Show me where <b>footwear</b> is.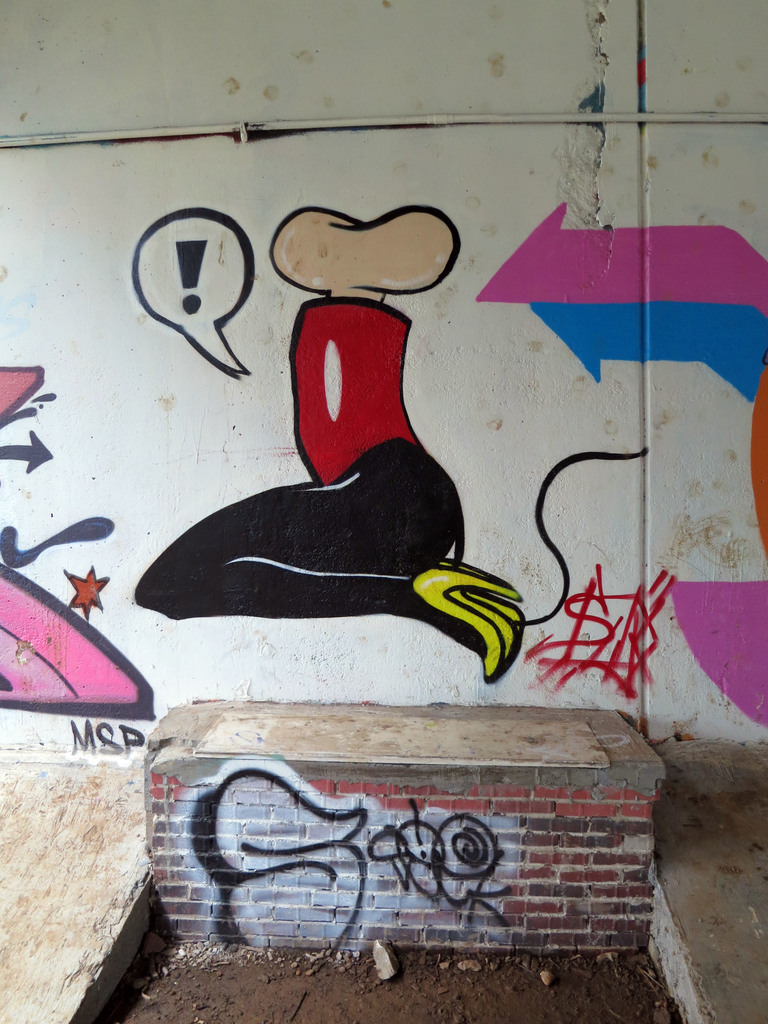
<b>footwear</b> is at Rect(460, 557, 527, 668).
